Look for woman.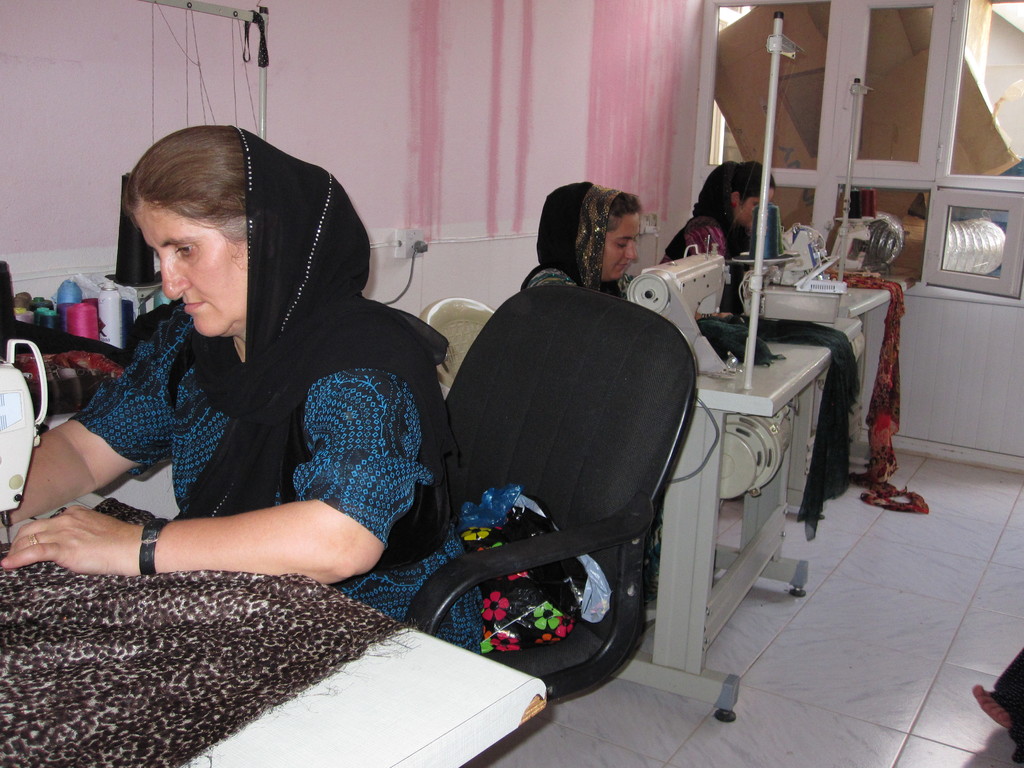
Found: left=522, top=177, right=641, bottom=305.
